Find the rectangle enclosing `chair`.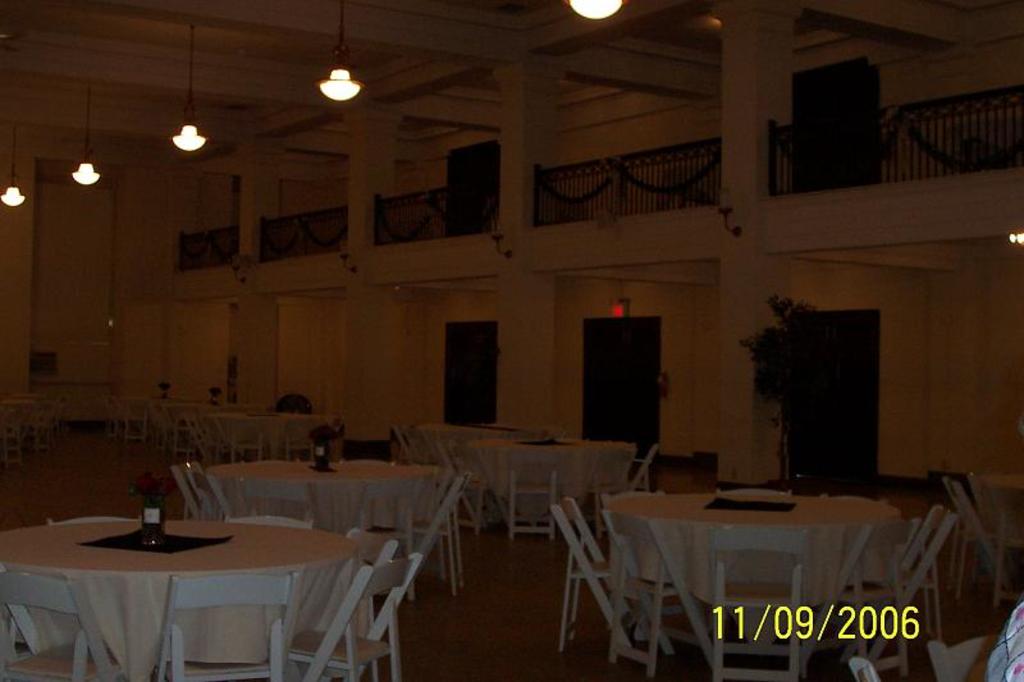
bbox=[602, 507, 718, 679].
